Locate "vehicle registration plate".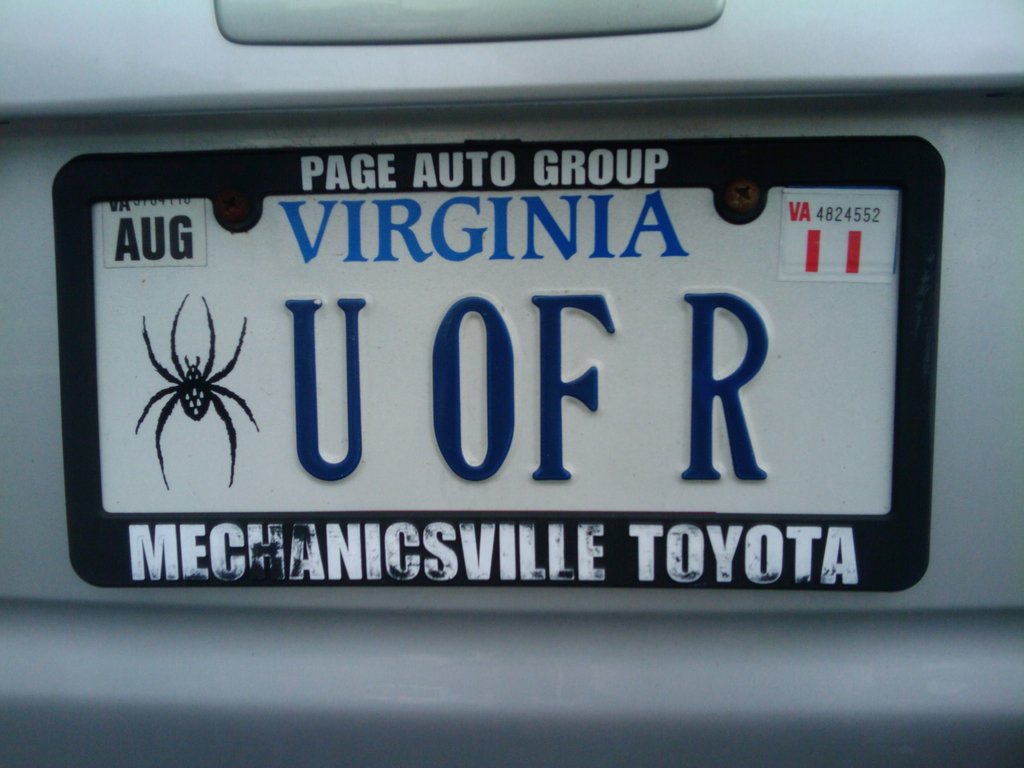
Bounding box: <box>51,133,945,591</box>.
